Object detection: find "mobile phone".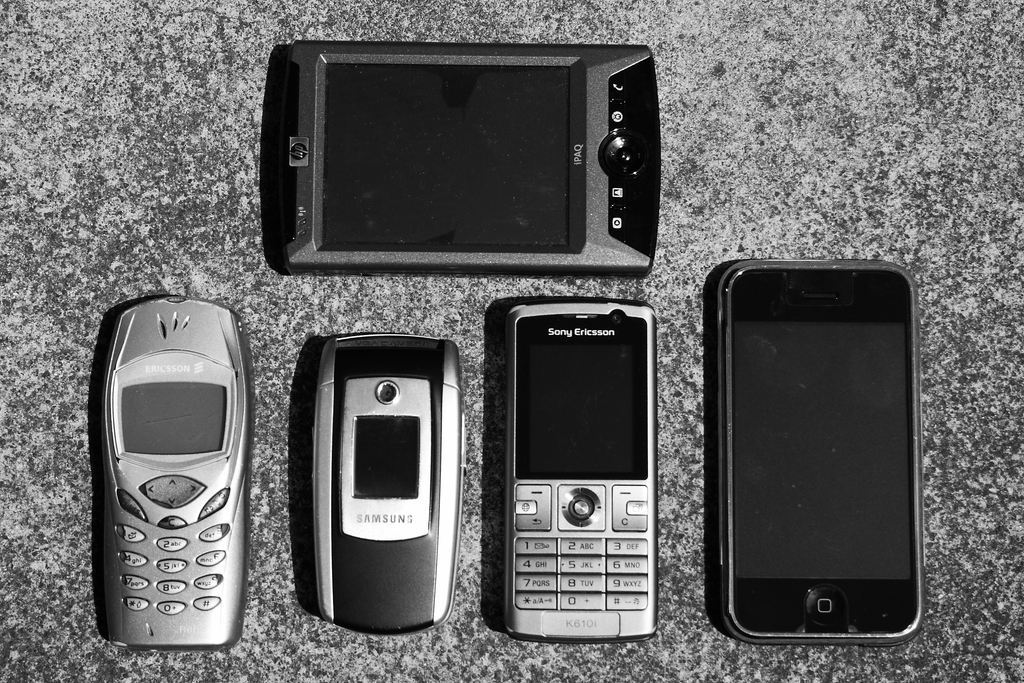
(x1=312, y1=331, x2=461, y2=638).
